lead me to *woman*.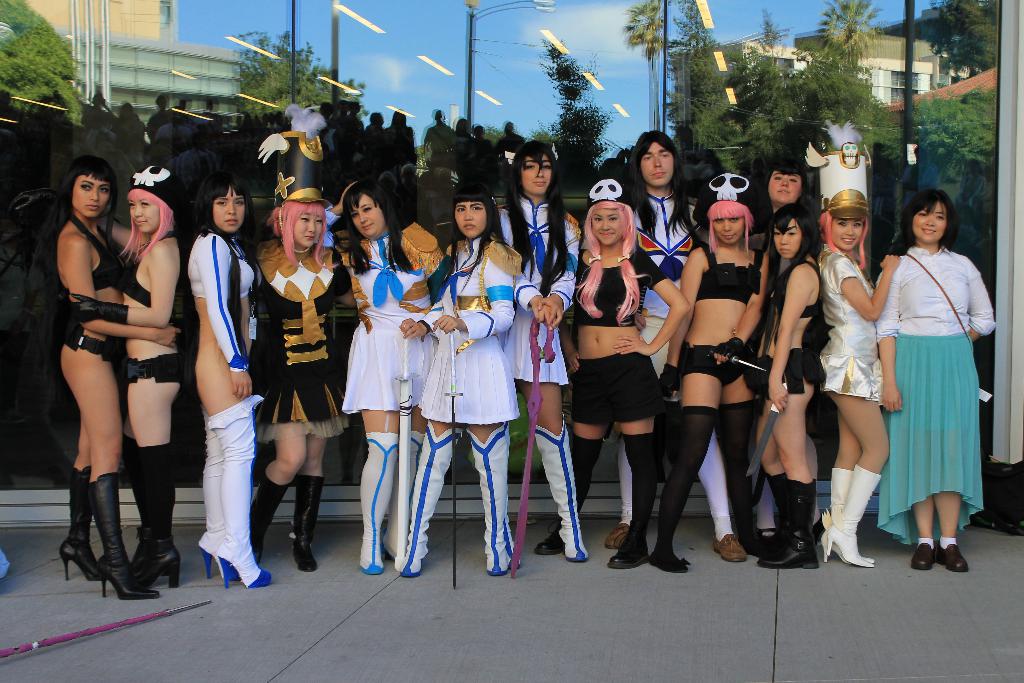
Lead to 68 165 185 589.
